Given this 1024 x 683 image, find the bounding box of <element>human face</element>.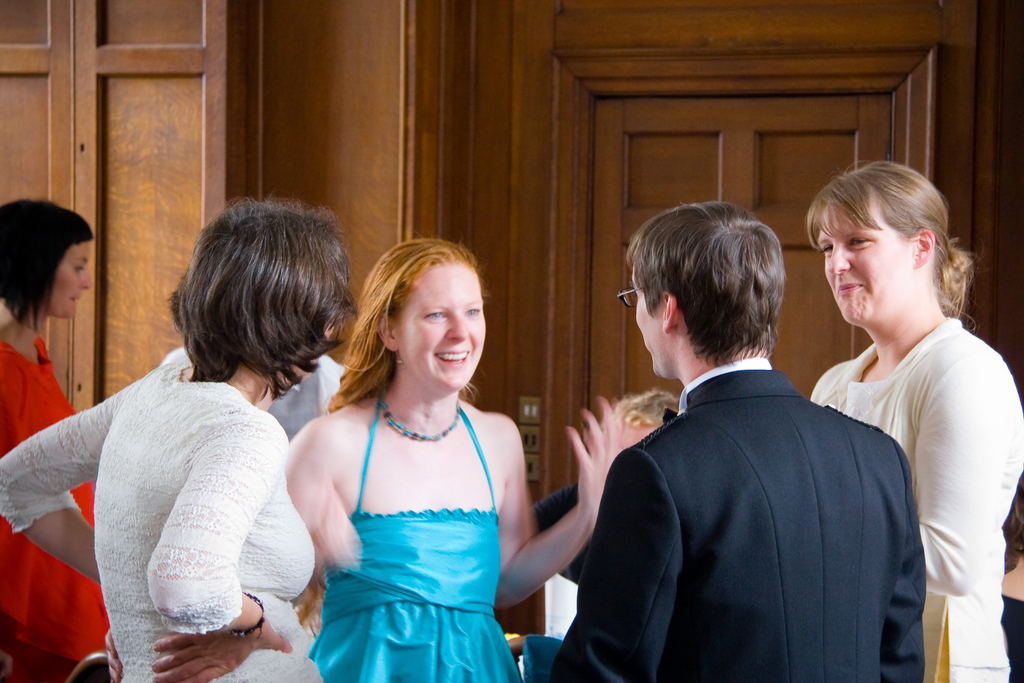
42, 243, 93, 320.
